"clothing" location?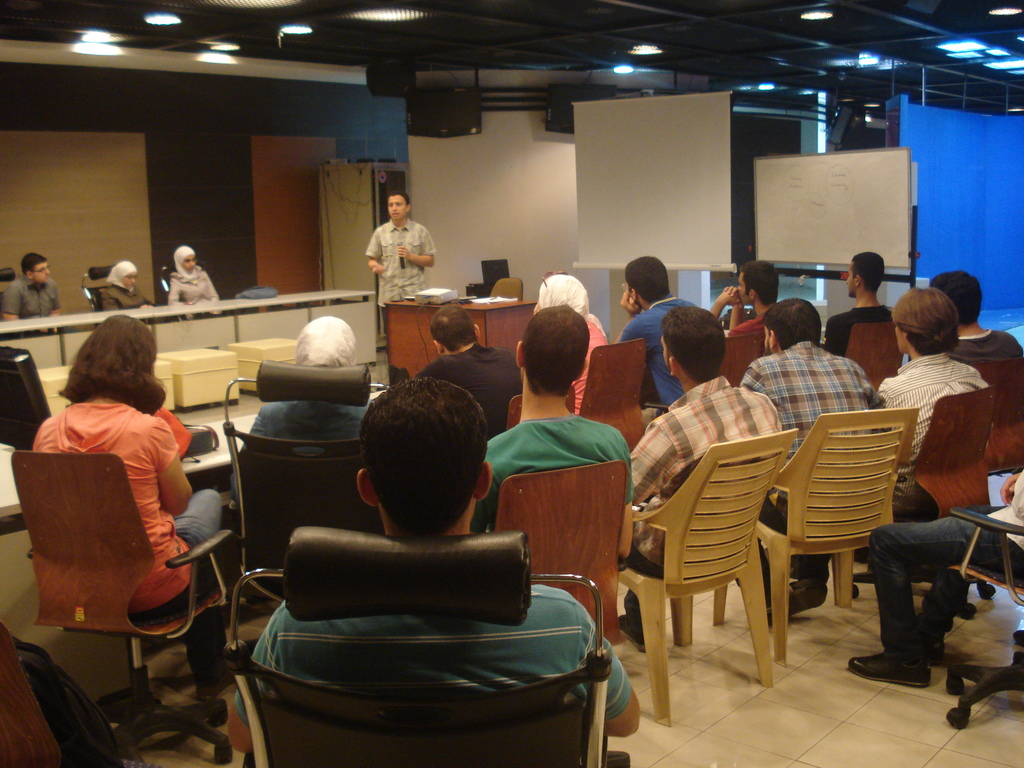
x1=751 y1=342 x2=861 y2=486
